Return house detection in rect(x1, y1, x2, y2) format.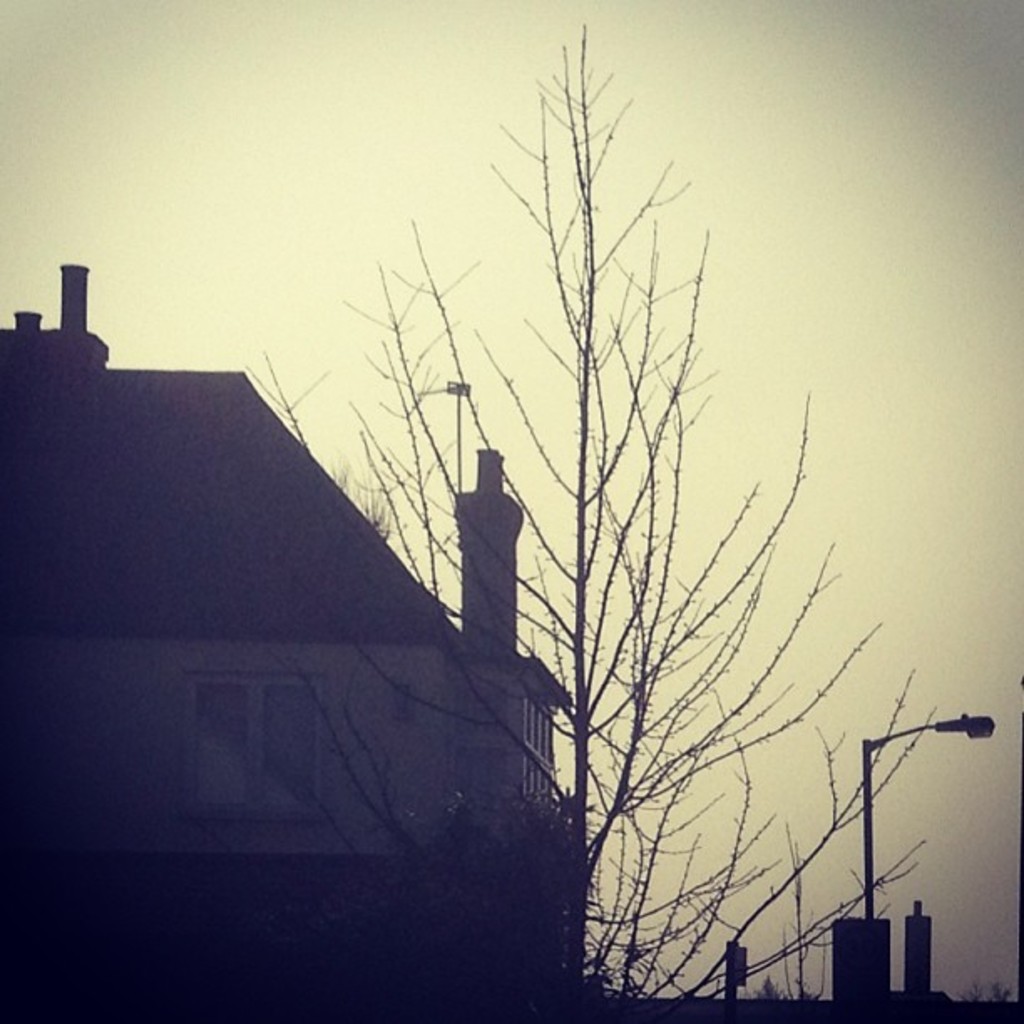
rect(37, 254, 525, 955).
